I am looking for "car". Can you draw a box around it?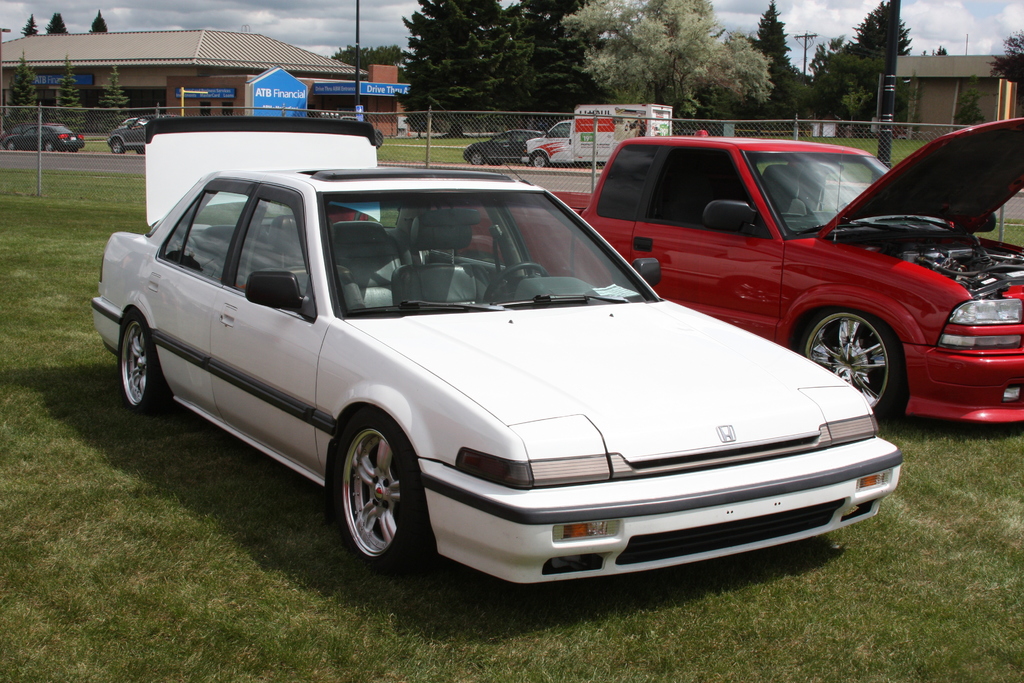
Sure, the bounding box is bbox=[102, 115, 172, 154].
